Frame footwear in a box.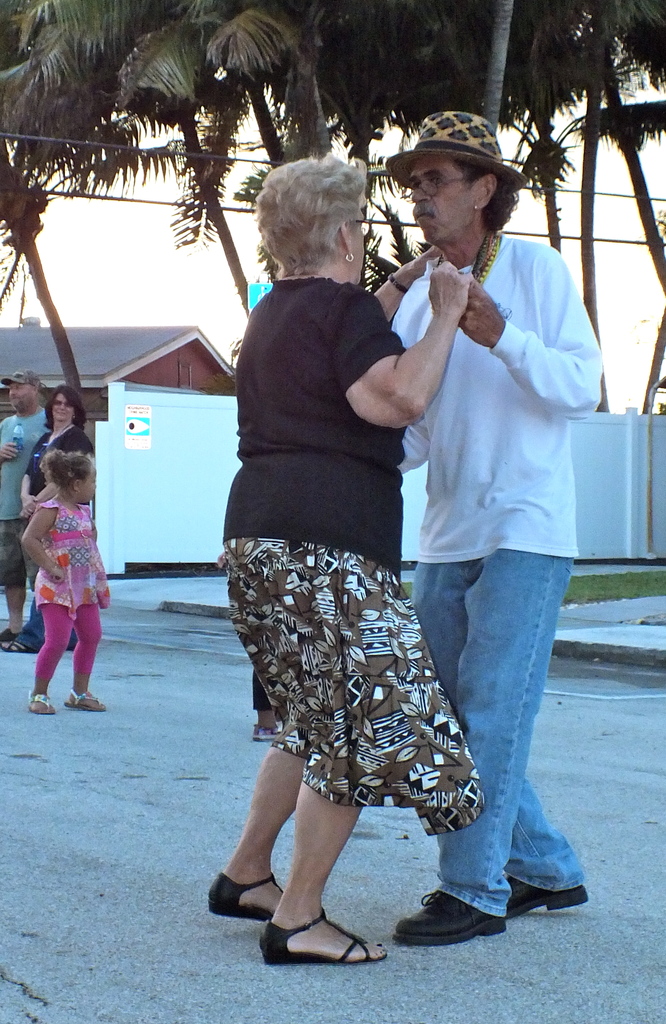
l=63, t=687, r=106, b=715.
